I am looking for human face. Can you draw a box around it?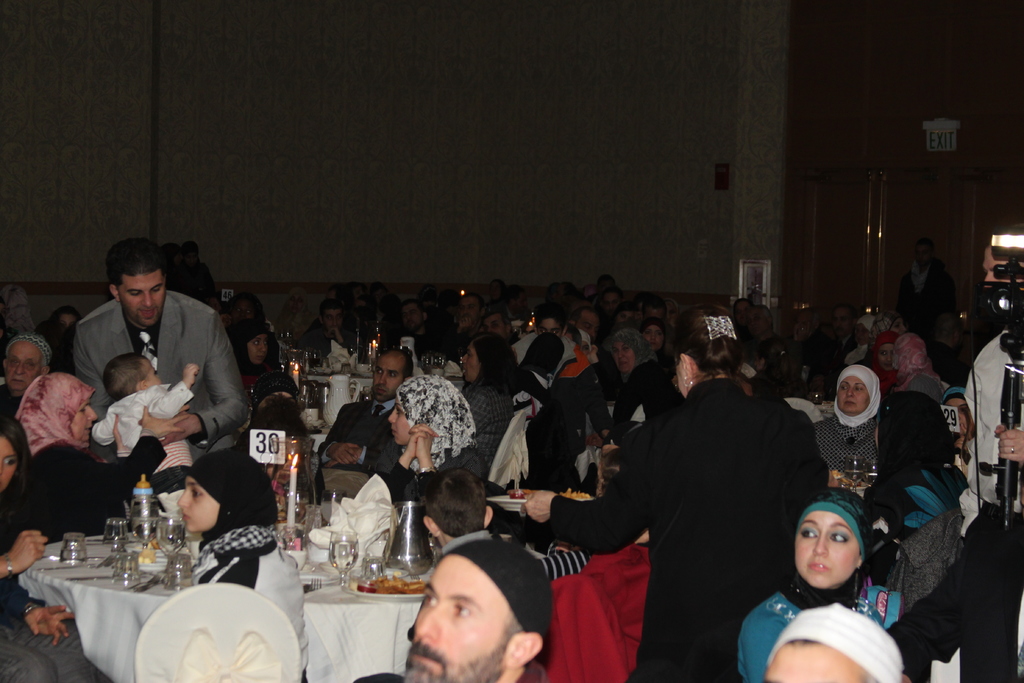
Sure, the bounding box is [left=390, top=397, right=410, bottom=446].
